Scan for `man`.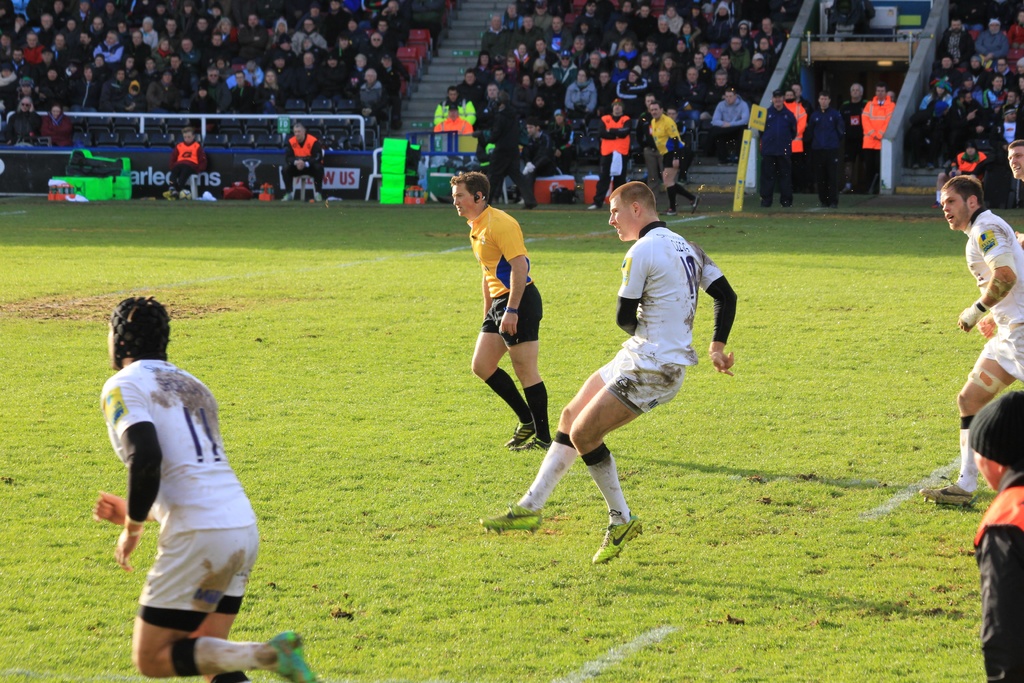
Scan result: rect(605, 14, 636, 49).
